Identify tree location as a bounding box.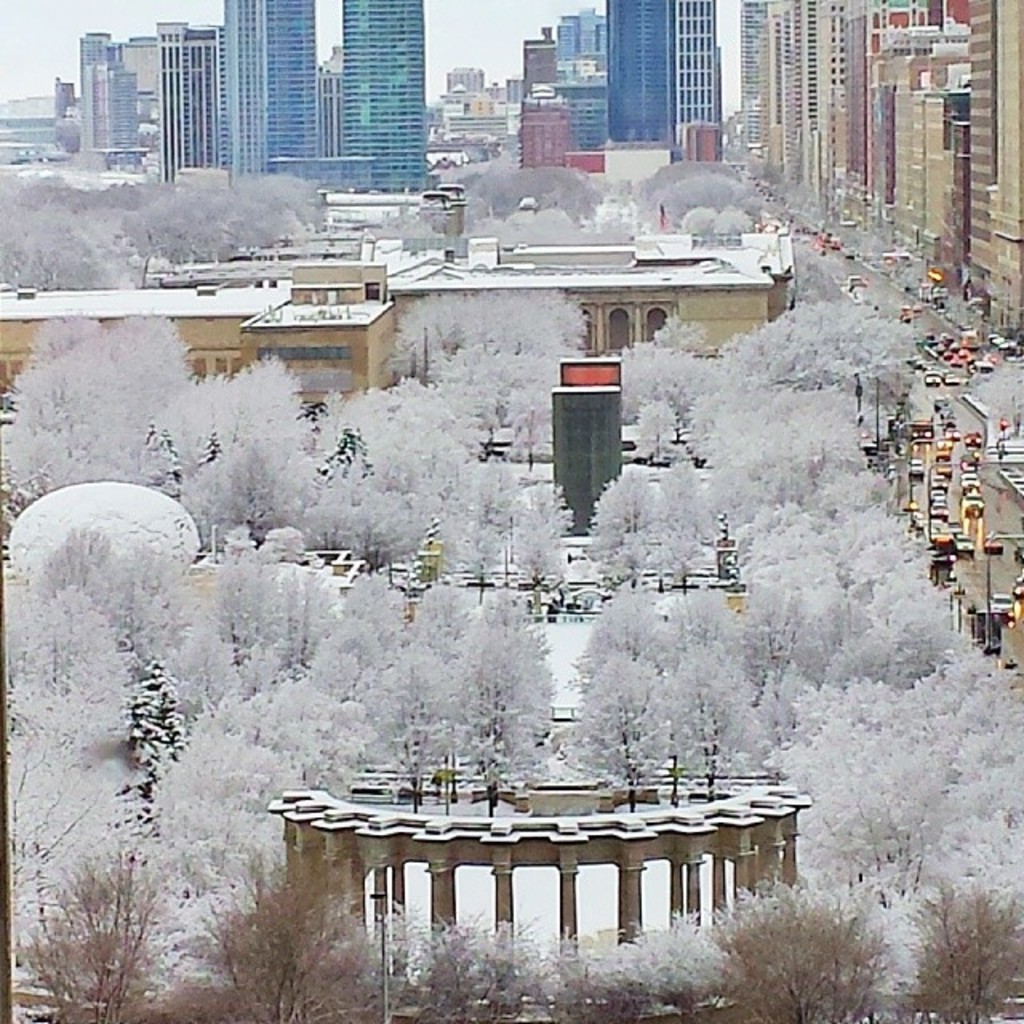
Rect(747, 488, 1013, 685).
